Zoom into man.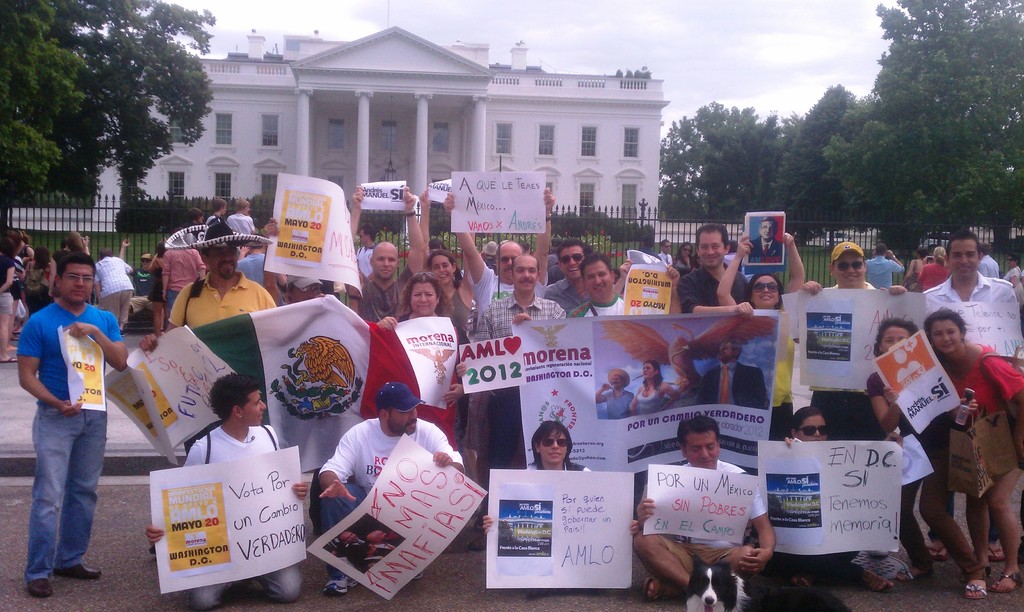
Zoom target: pyautogui.locateOnScreen(977, 243, 1005, 278).
